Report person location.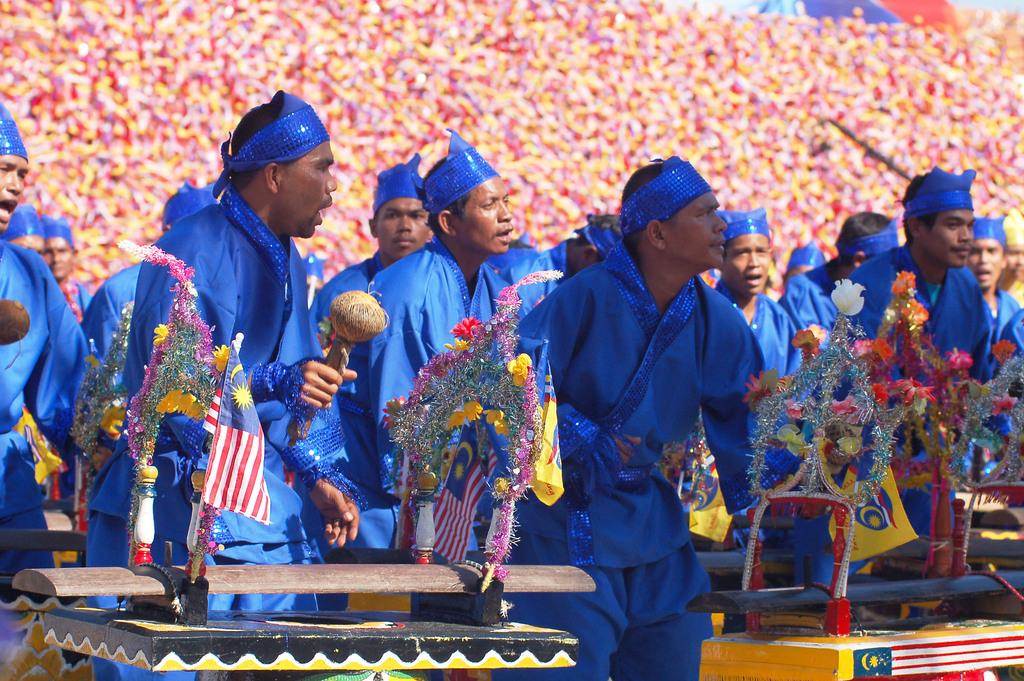
Report: Rect(0, 111, 84, 570).
